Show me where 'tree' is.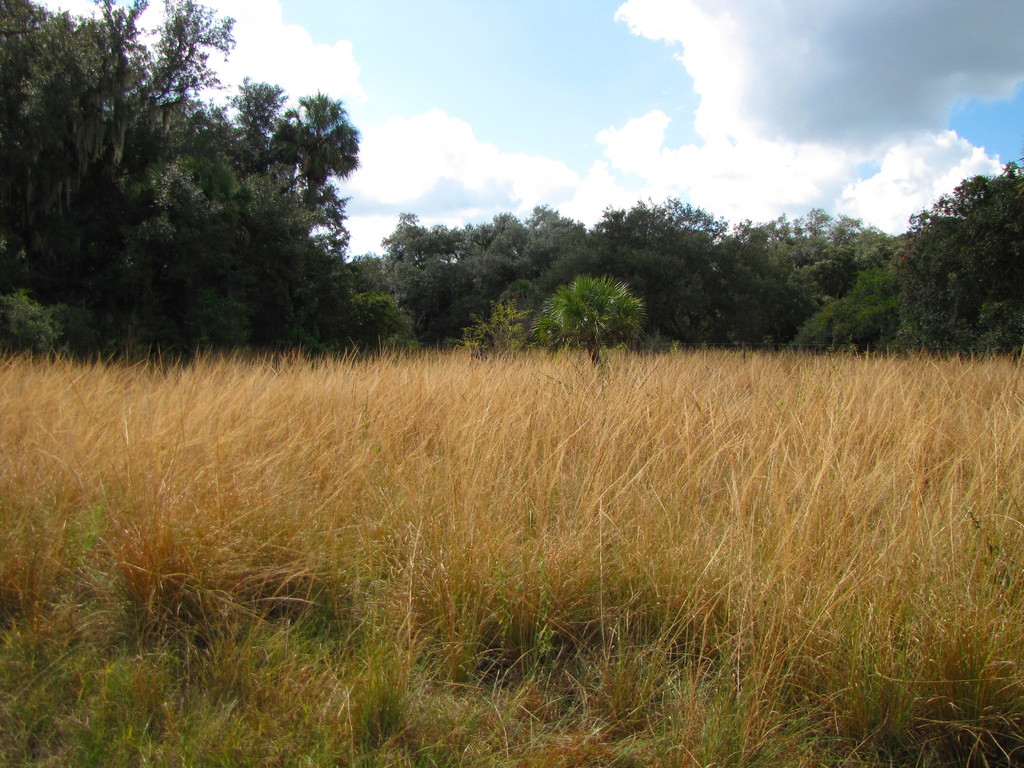
'tree' is at [845,267,953,353].
